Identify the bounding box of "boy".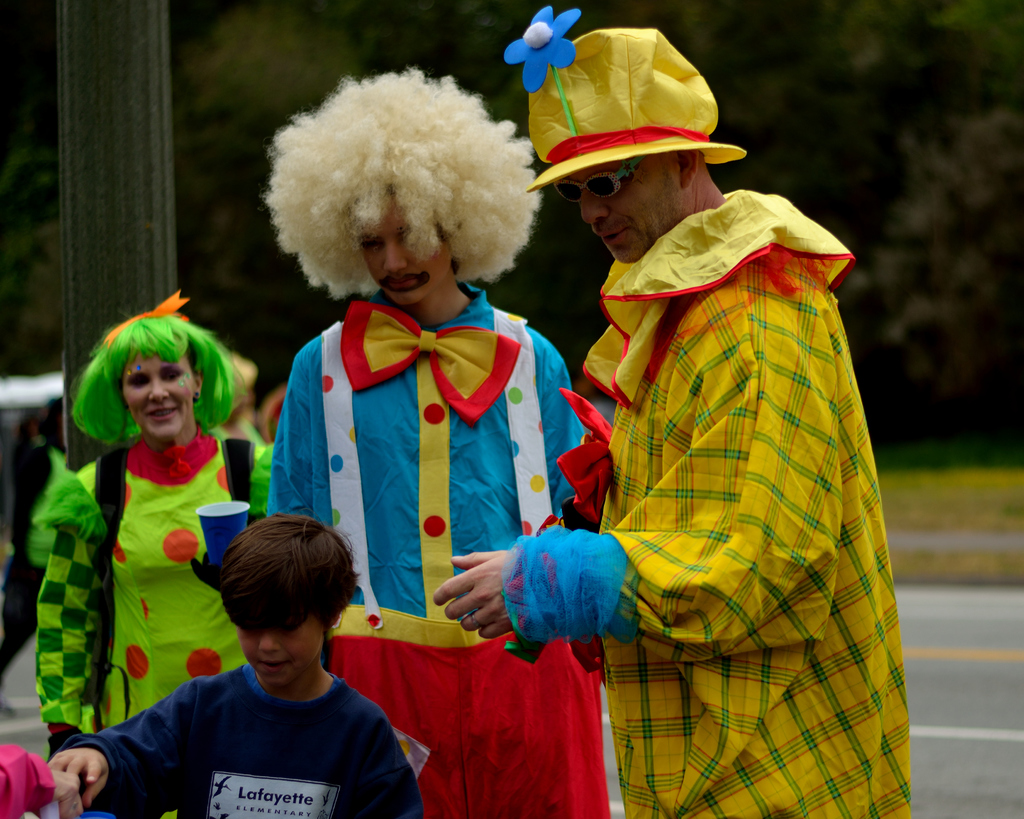
BBox(51, 521, 434, 818).
